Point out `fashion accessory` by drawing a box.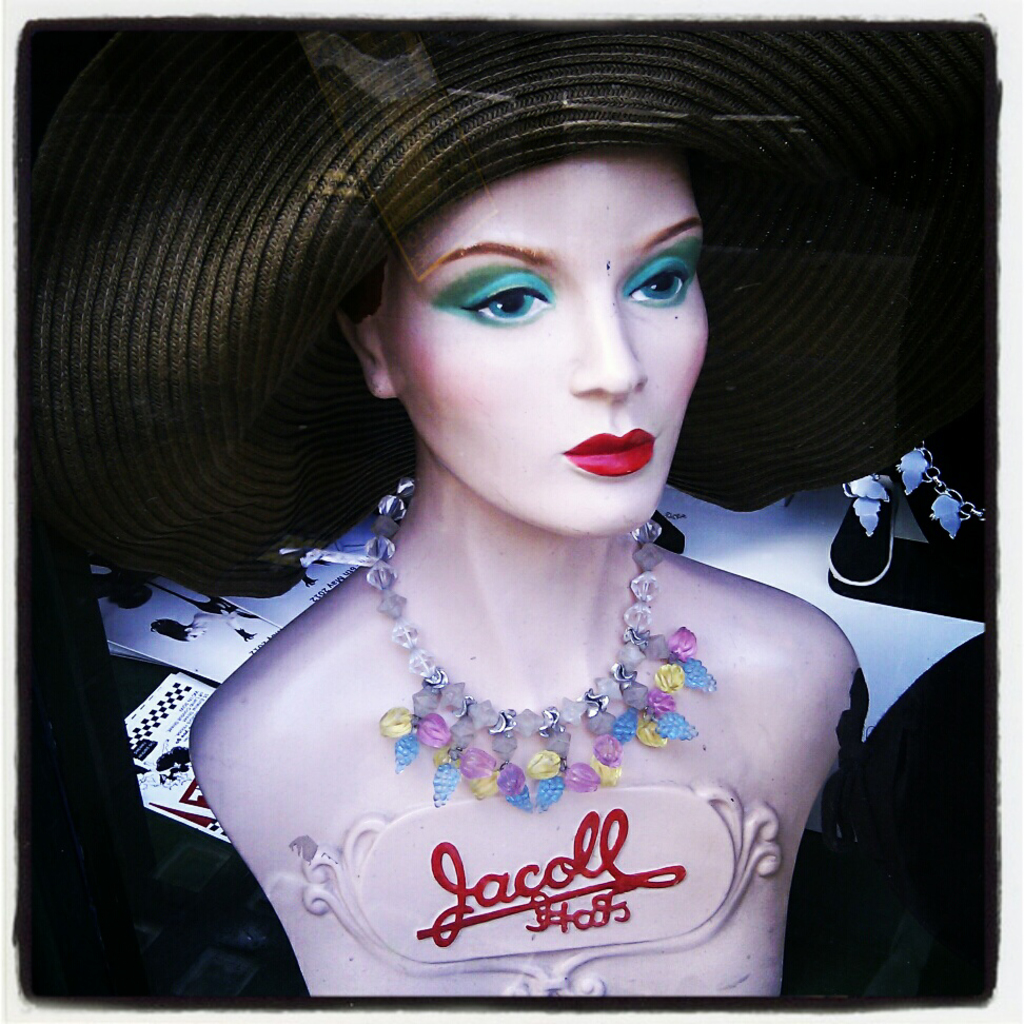
bbox=[842, 471, 892, 541].
